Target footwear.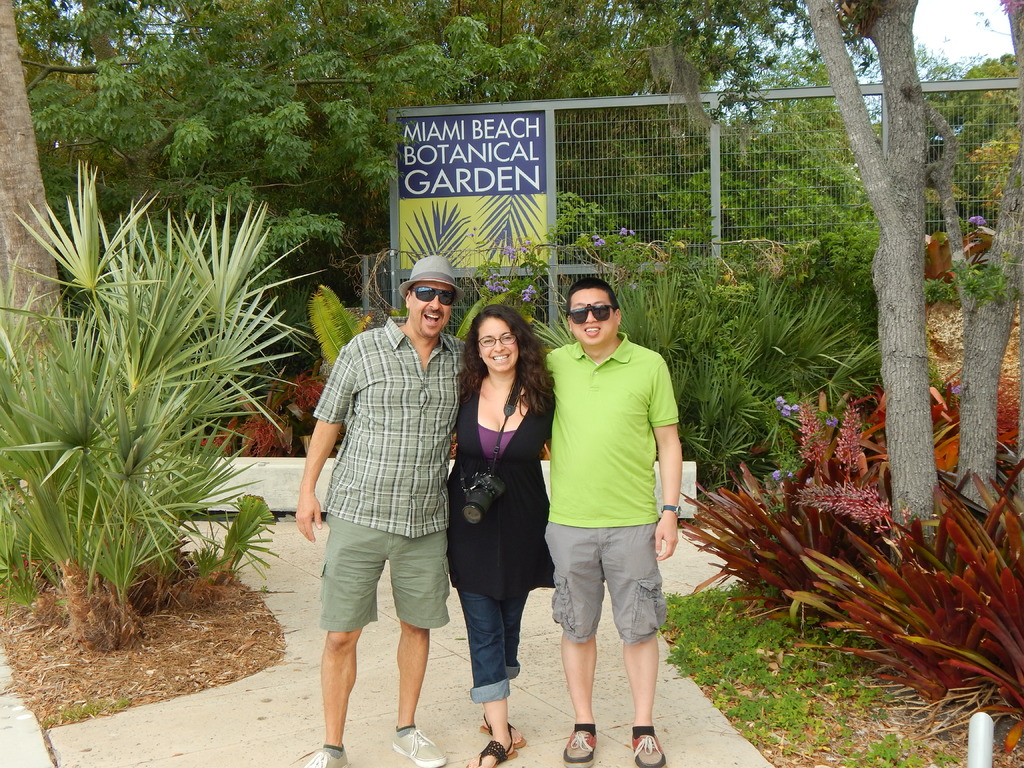
Target region: box=[472, 736, 520, 767].
